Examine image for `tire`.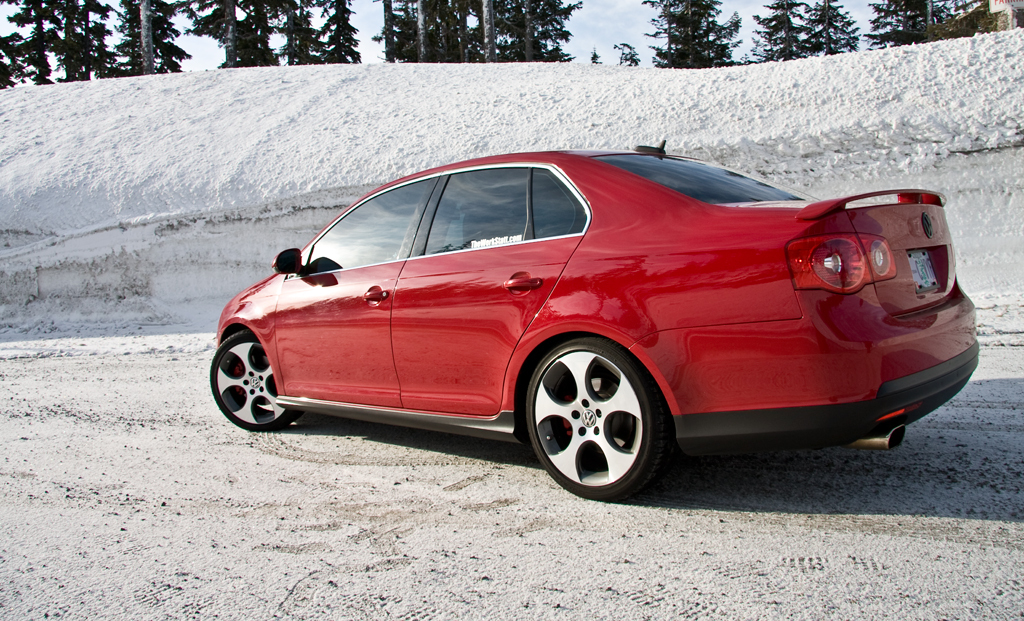
Examination result: x1=517, y1=320, x2=670, y2=505.
